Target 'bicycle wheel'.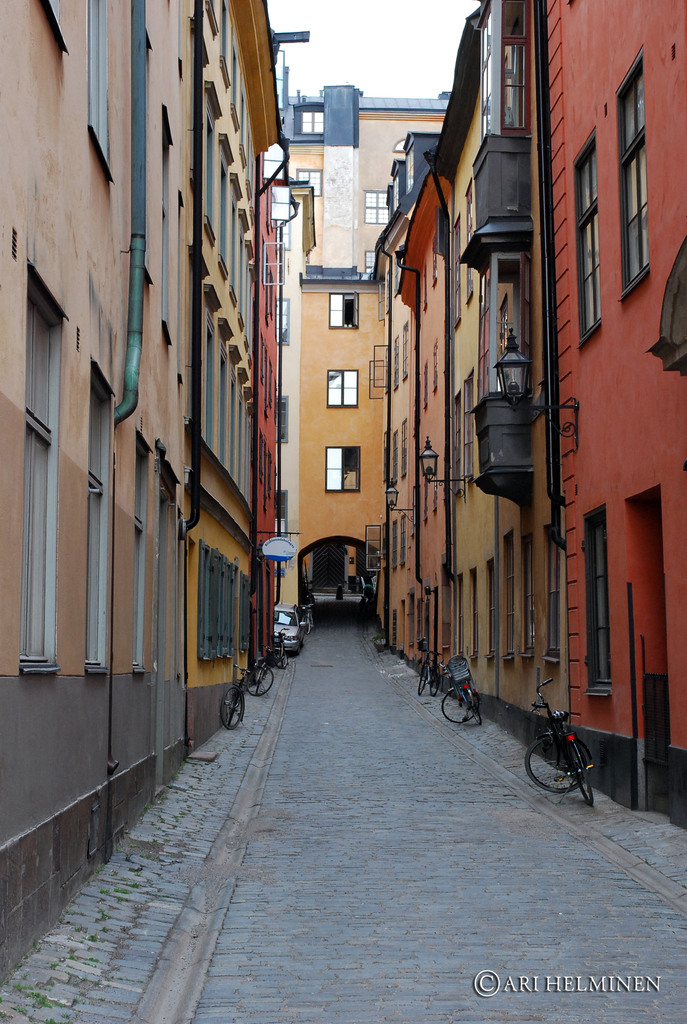
Target region: {"left": 468, "top": 684, "right": 484, "bottom": 725}.
